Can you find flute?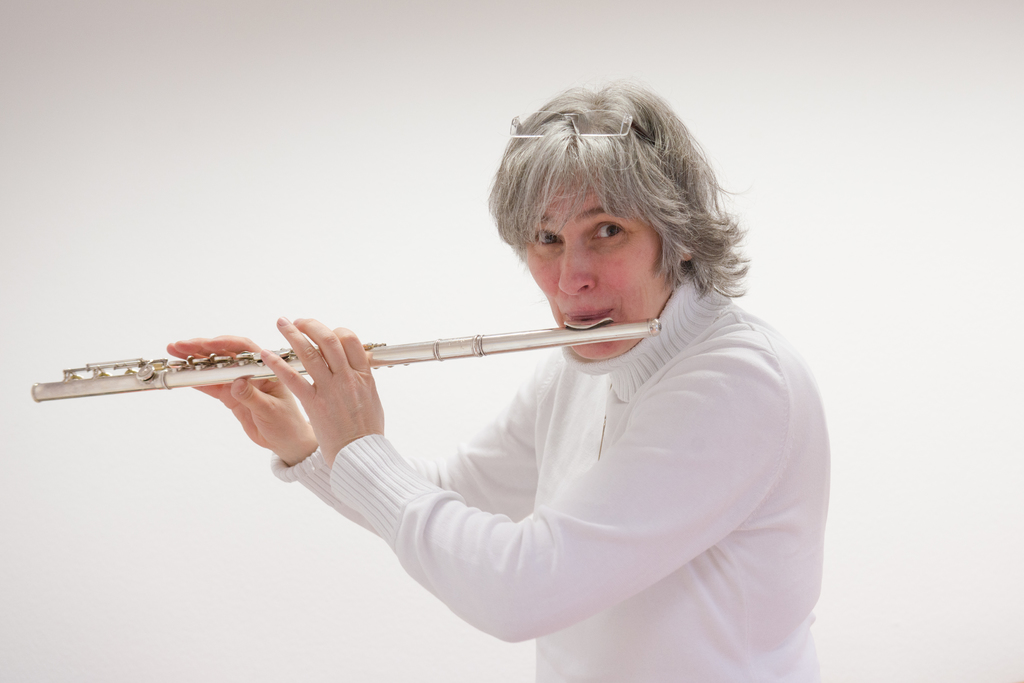
Yes, bounding box: select_region(33, 317, 661, 403).
